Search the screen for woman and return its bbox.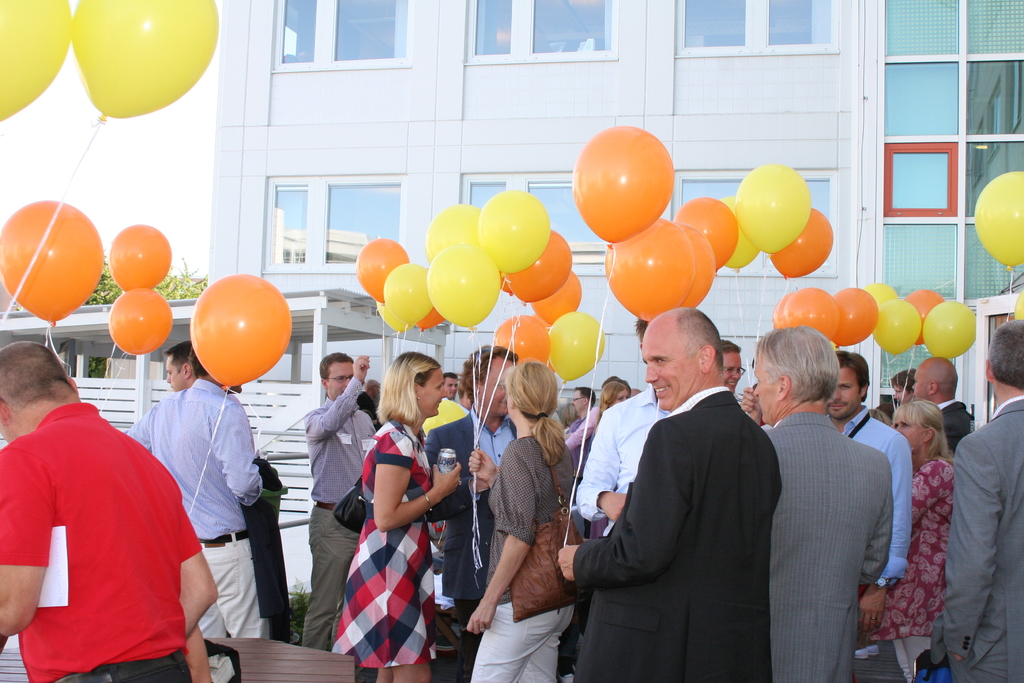
Found: l=889, t=370, r=916, b=406.
